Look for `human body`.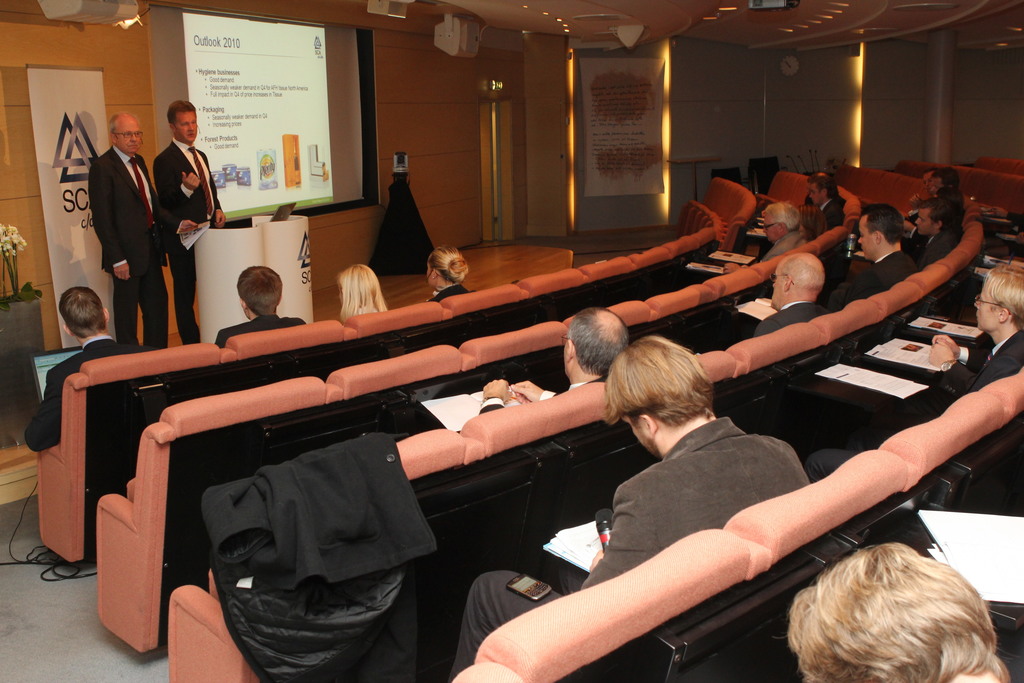
Found: select_region(931, 332, 1023, 400).
